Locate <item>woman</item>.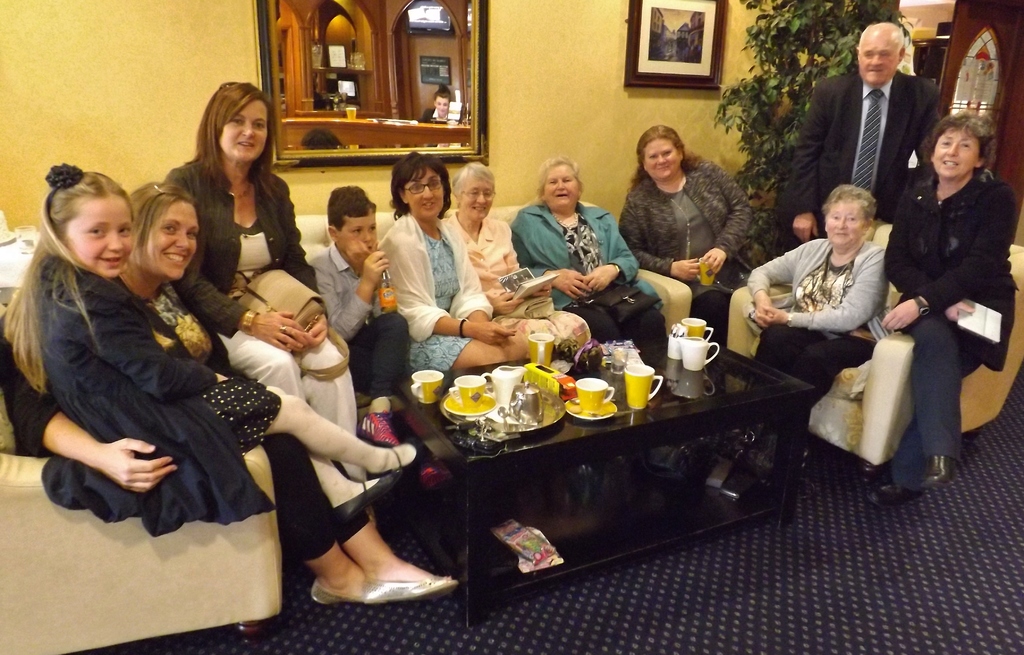
Bounding box: 434,165,591,359.
